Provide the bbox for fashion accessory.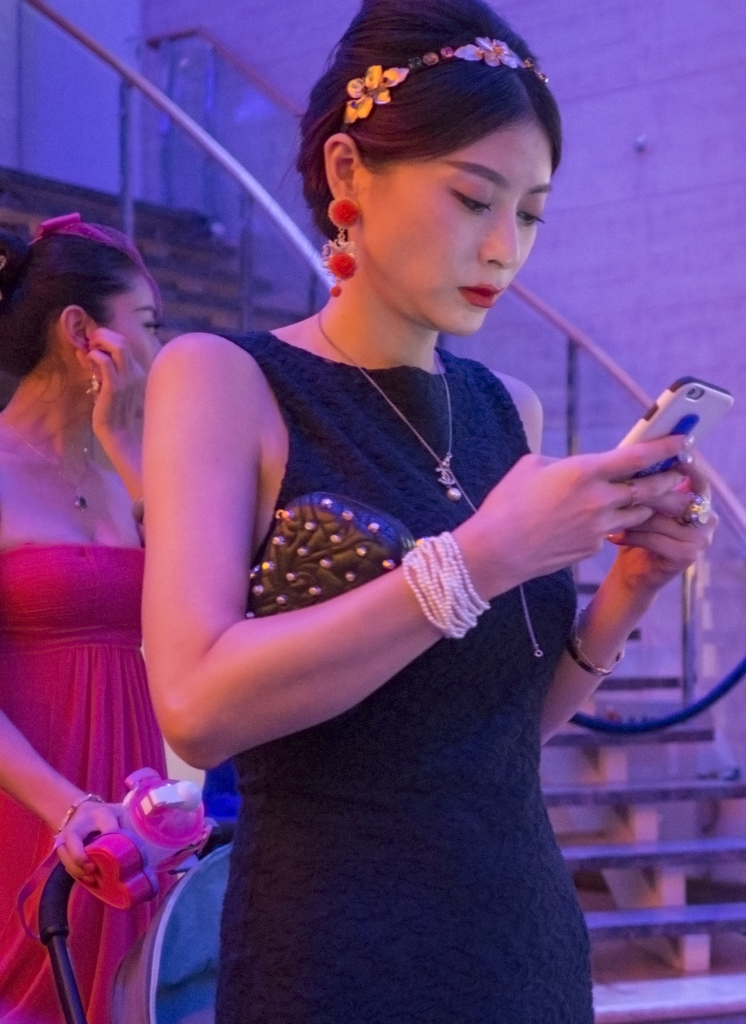
85:370:97:394.
